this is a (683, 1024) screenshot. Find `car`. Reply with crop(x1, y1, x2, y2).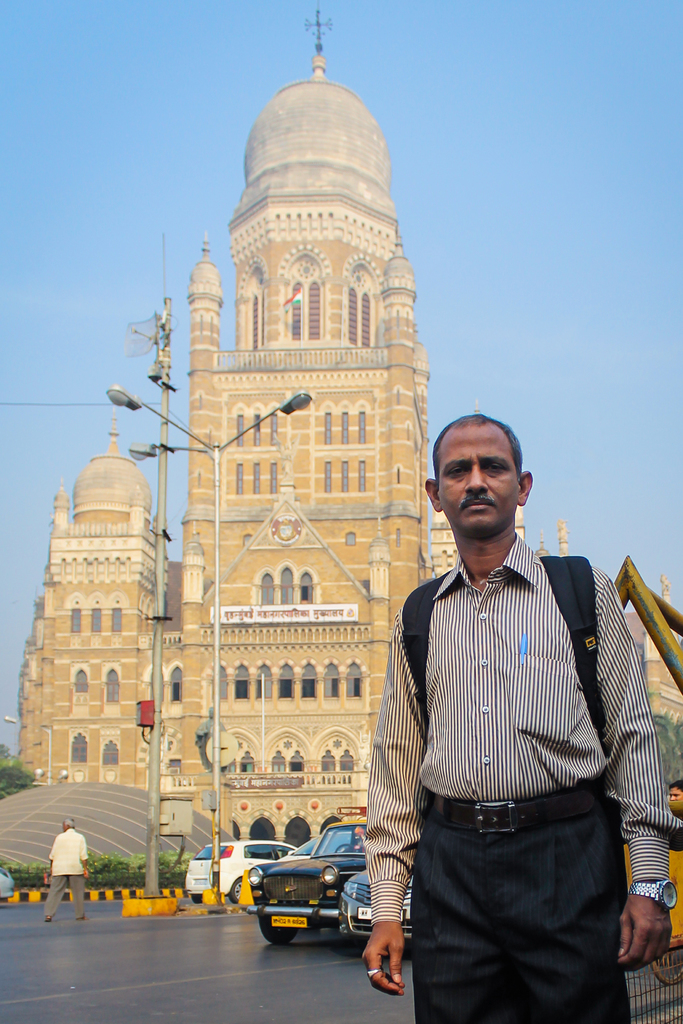
crop(174, 834, 297, 902).
